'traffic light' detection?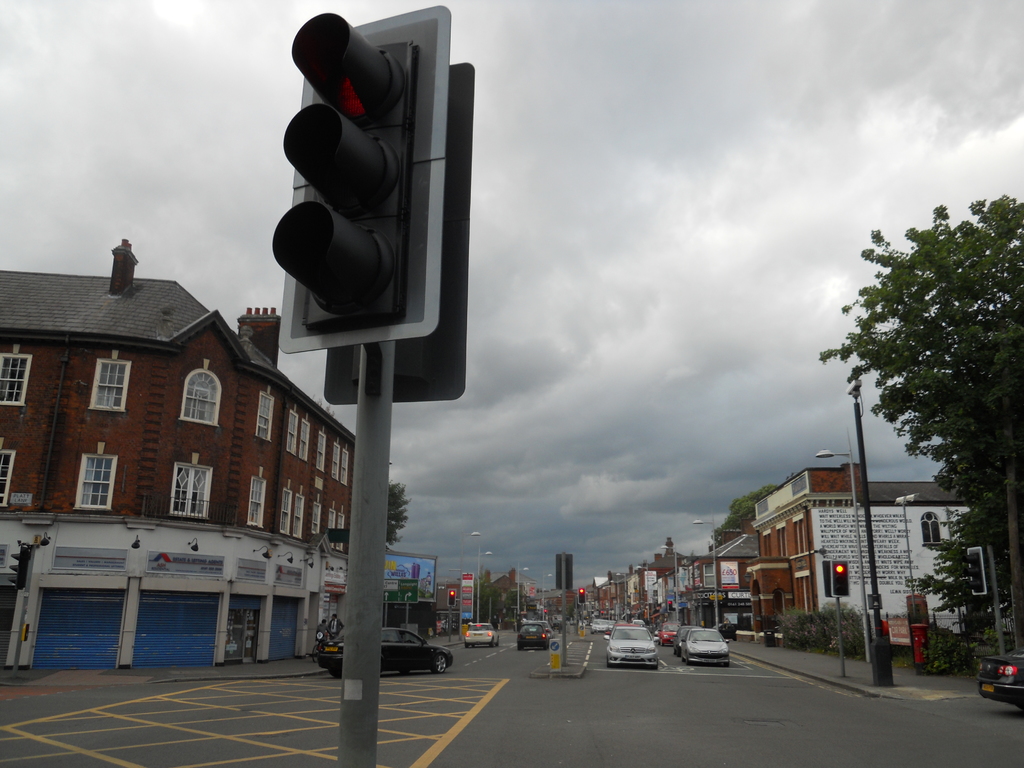
(left=22, top=623, right=29, bottom=643)
